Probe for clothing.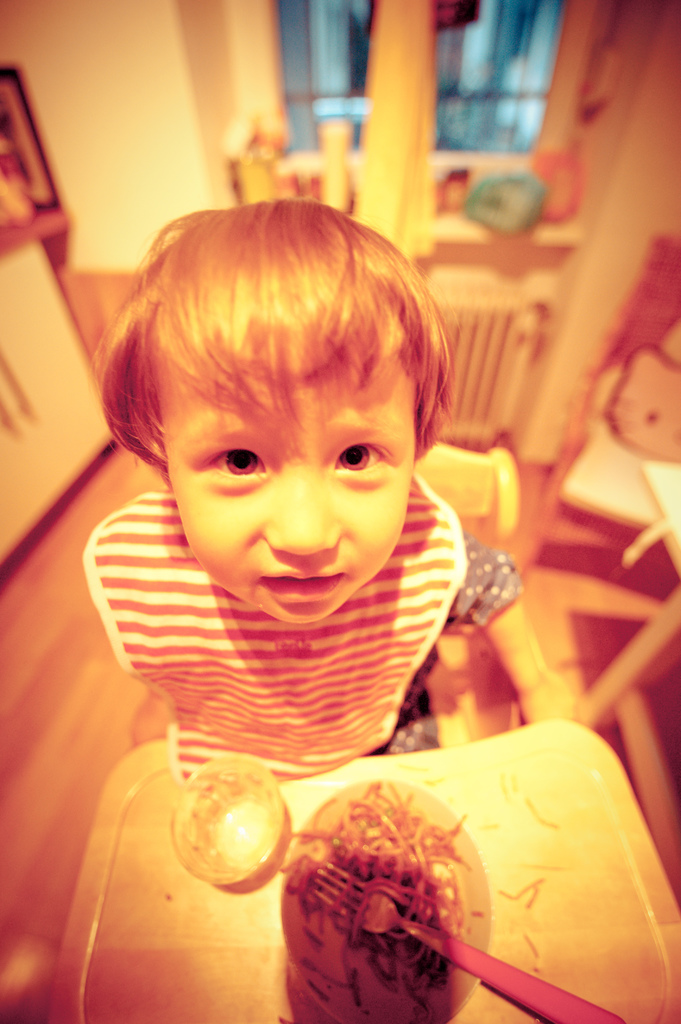
Probe result: <region>43, 465, 525, 778</region>.
